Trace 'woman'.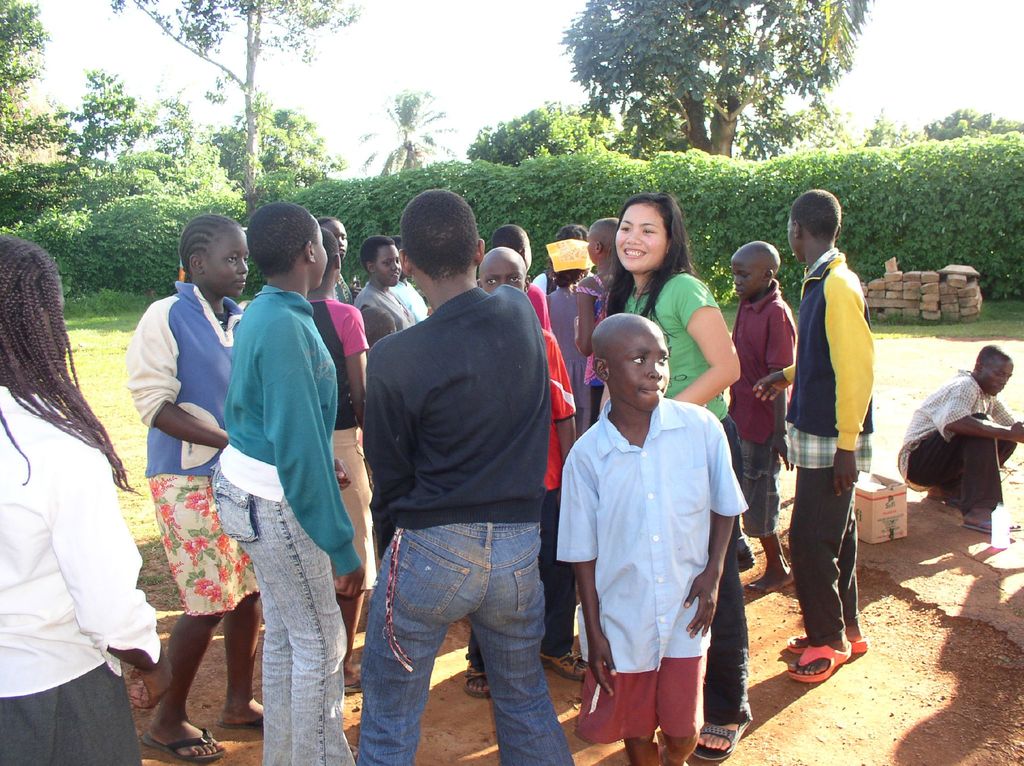
Traced to crop(609, 194, 756, 762).
